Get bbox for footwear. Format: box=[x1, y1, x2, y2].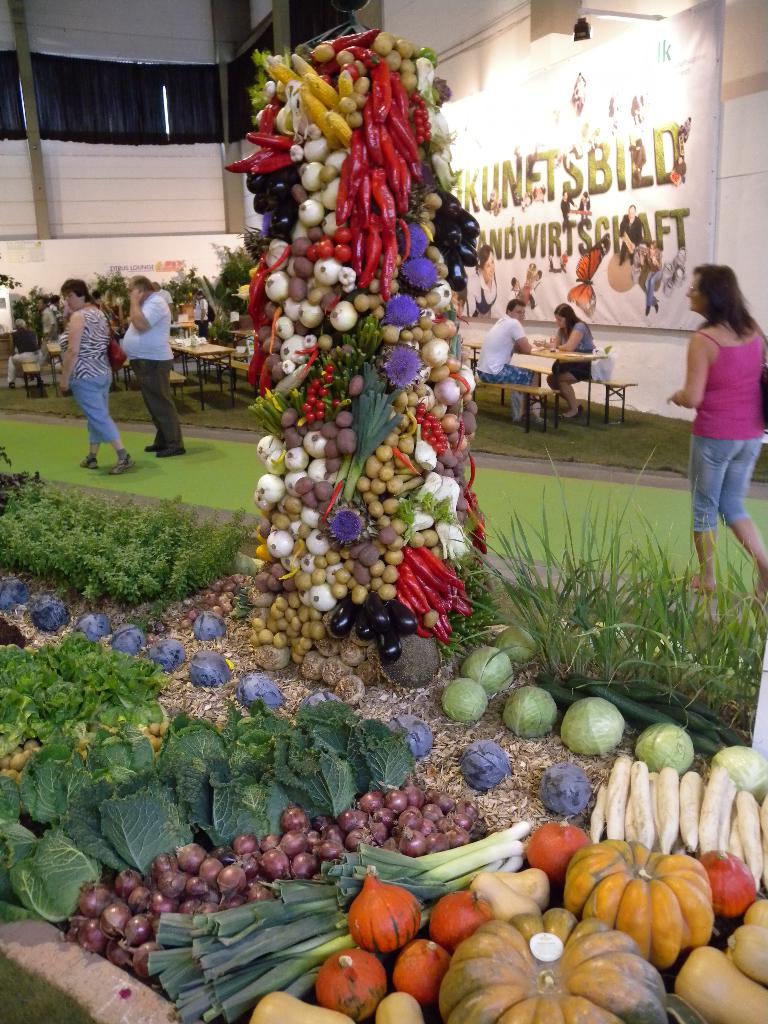
box=[157, 449, 188, 461].
